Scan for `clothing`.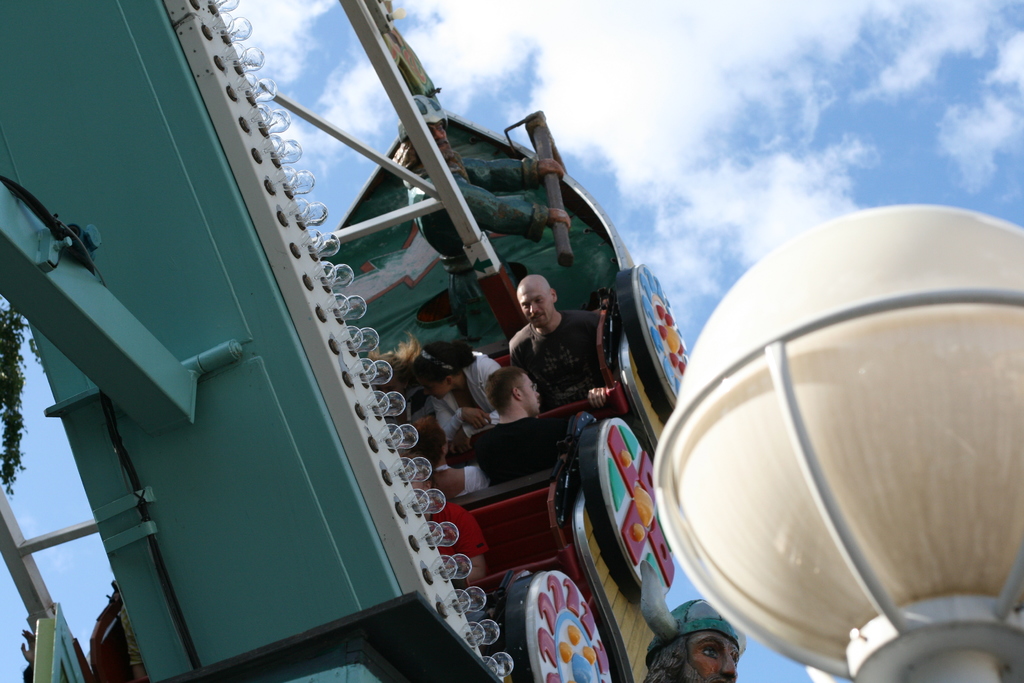
Scan result: crop(401, 147, 547, 338).
